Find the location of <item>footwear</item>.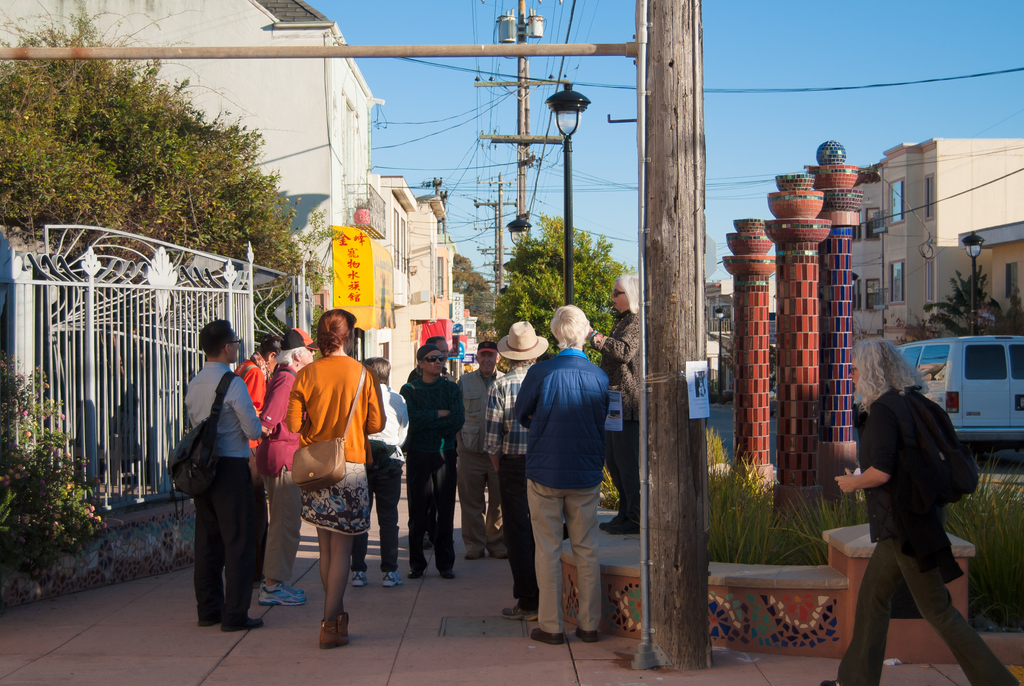
Location: locate(499, 604, 537, 622).
